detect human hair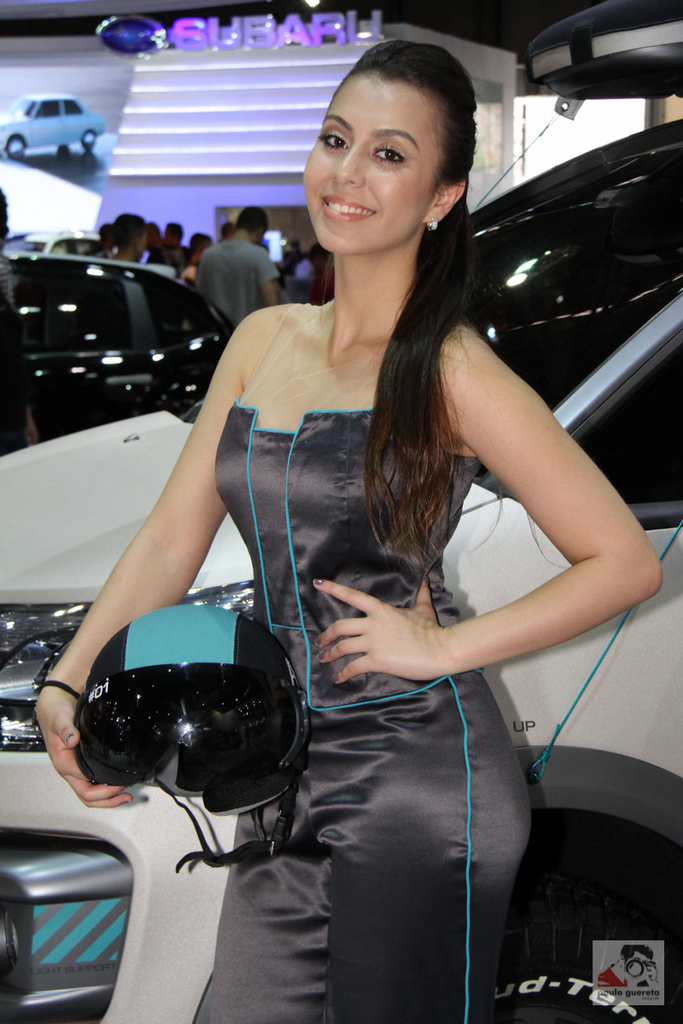
select_region(230, 201, 274, 240)
